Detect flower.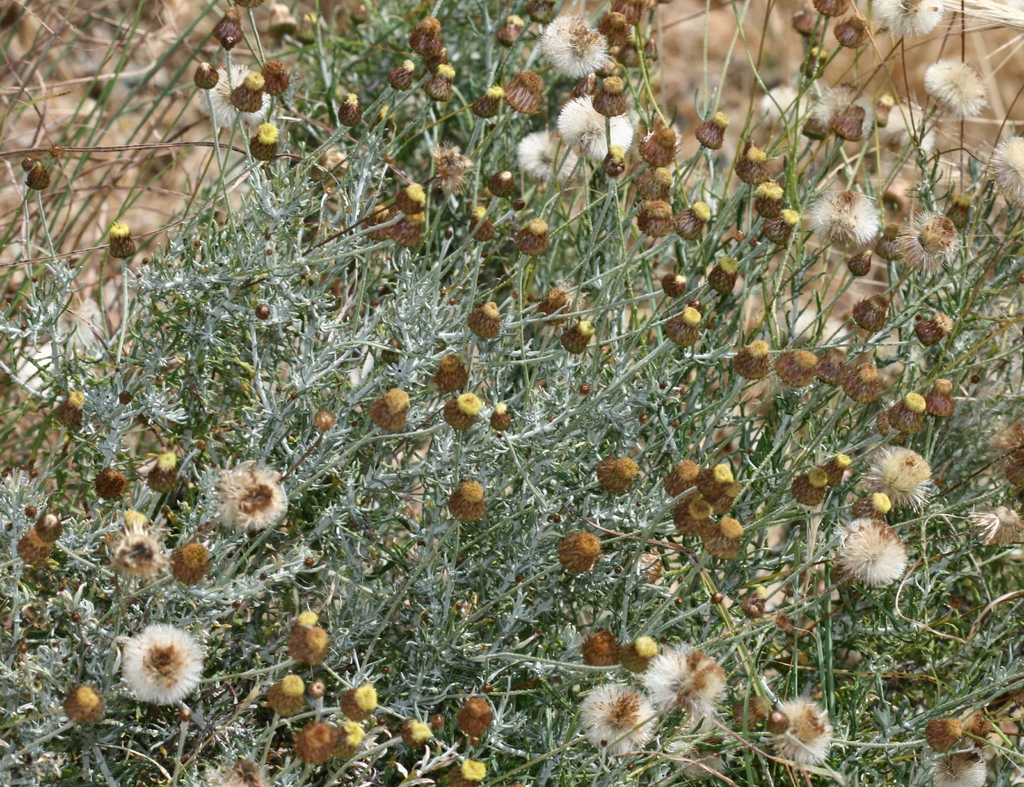
Detected at (left=553, top=95, right=633, bottom=163).
